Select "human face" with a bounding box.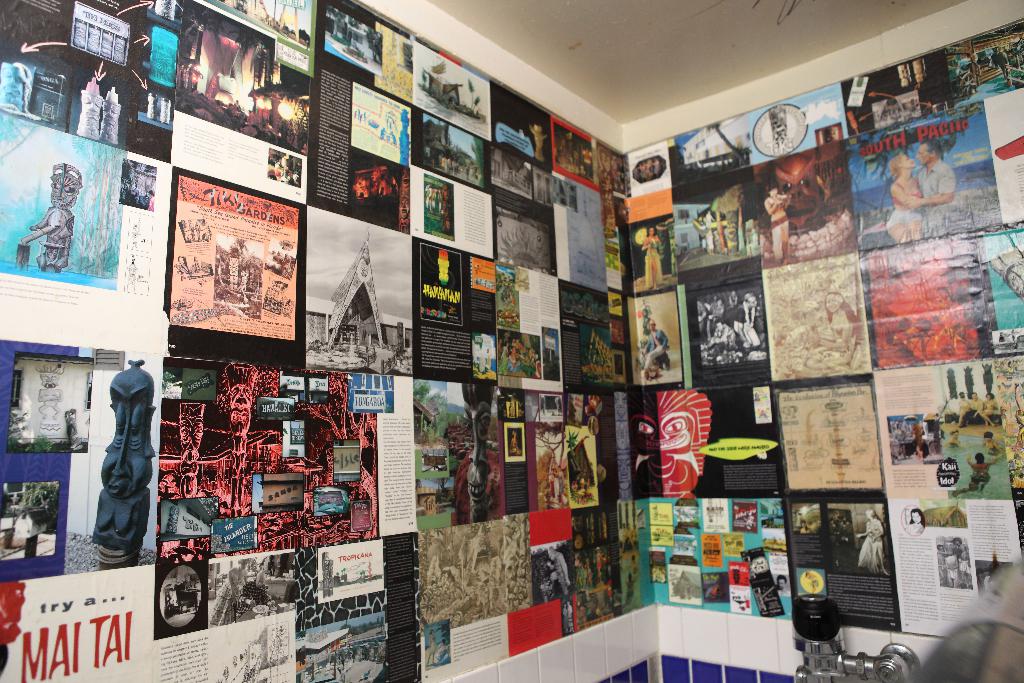
box=[100, 396, 150, 497].
